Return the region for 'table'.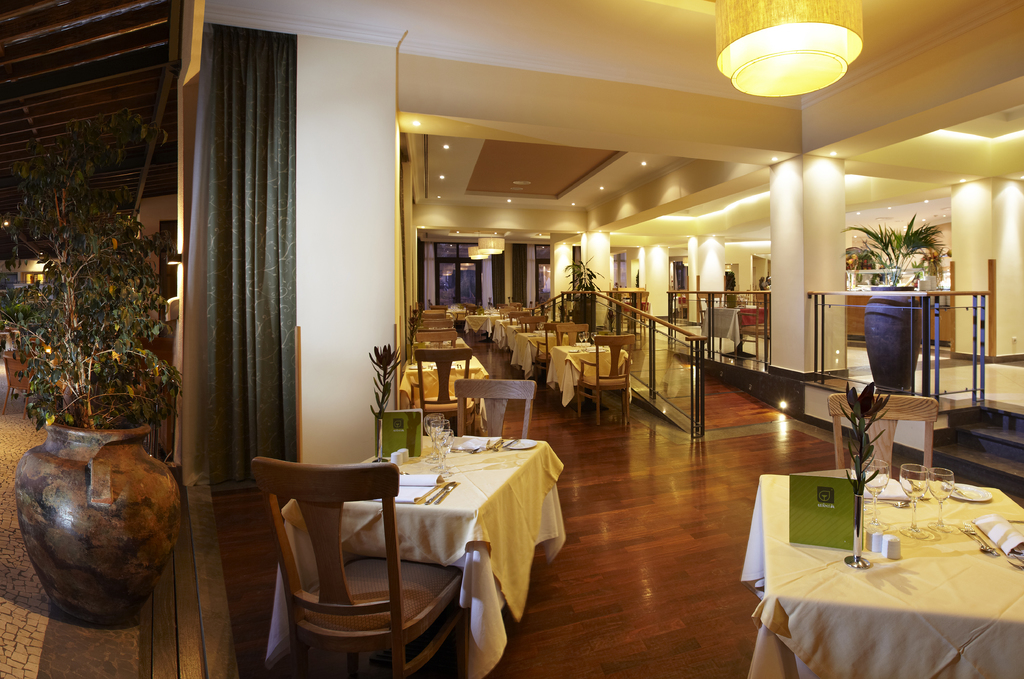
bbox(263, 429, 566, 668).
